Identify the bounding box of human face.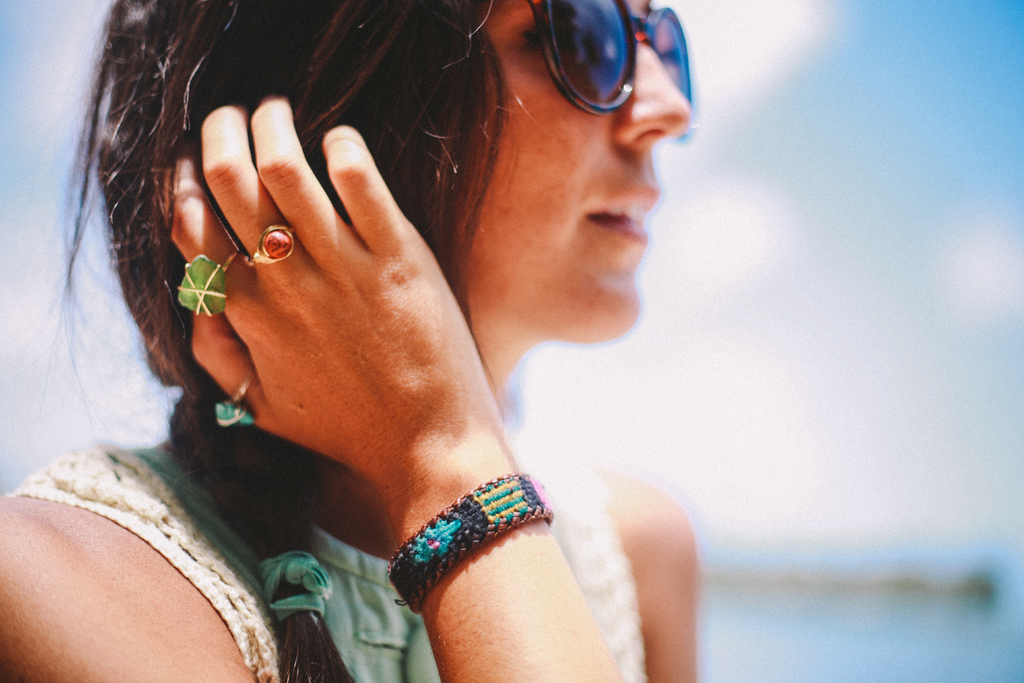
<box>436,0,689,343</box>.
